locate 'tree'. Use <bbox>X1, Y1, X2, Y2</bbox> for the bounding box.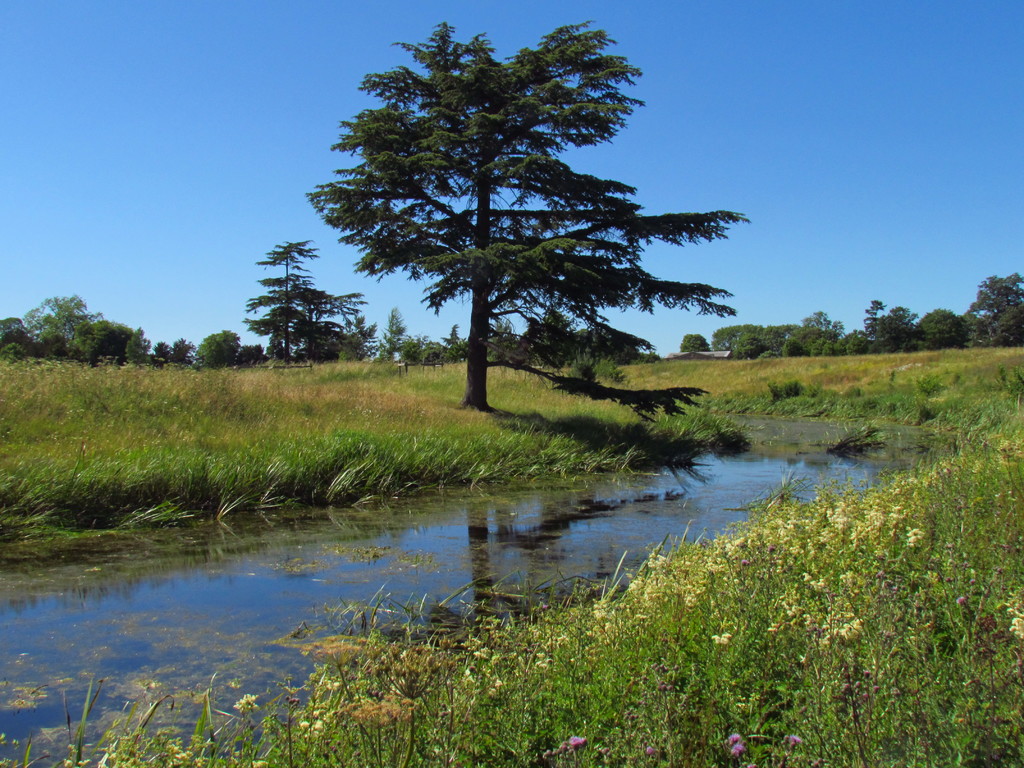
<bbox>234, 342, 263, 364</bbox>.
